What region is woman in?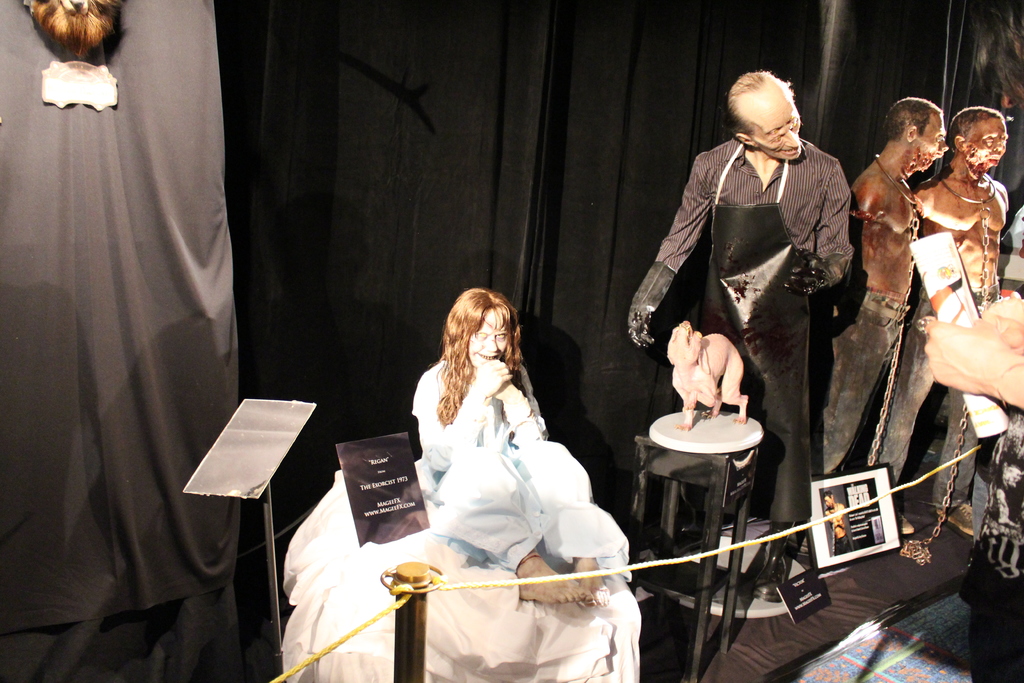
pyautogui.locateOnScreen(394, 279, 616, 618).
